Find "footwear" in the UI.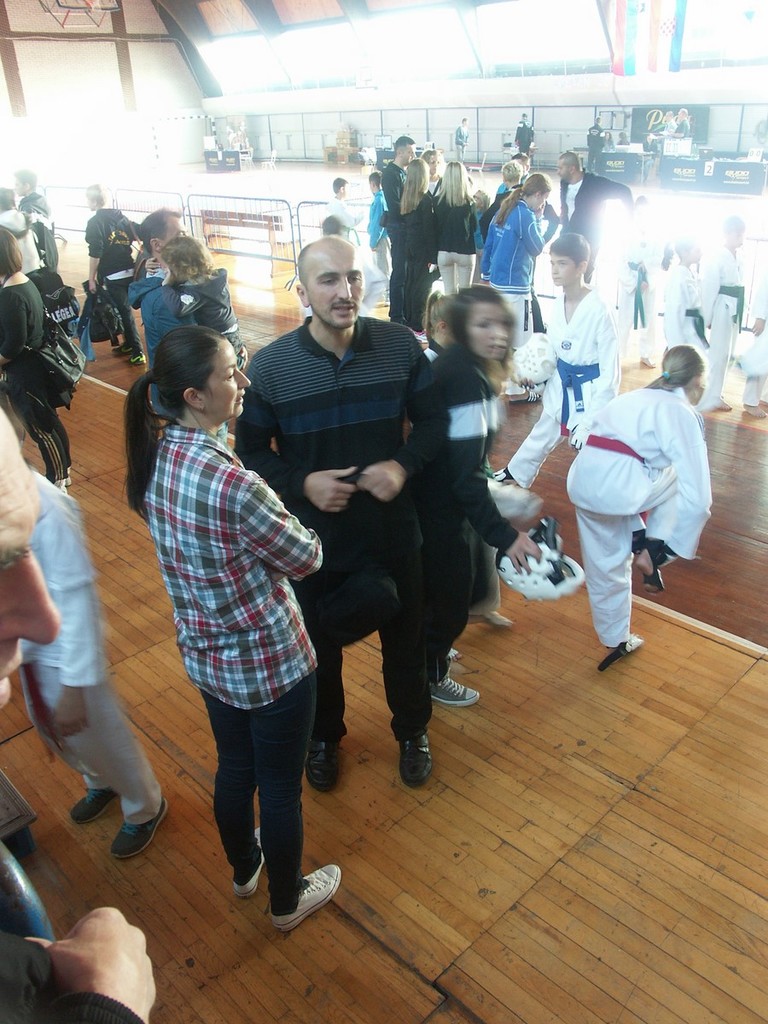
UI element at BBox(234, 827, 264, 893).
